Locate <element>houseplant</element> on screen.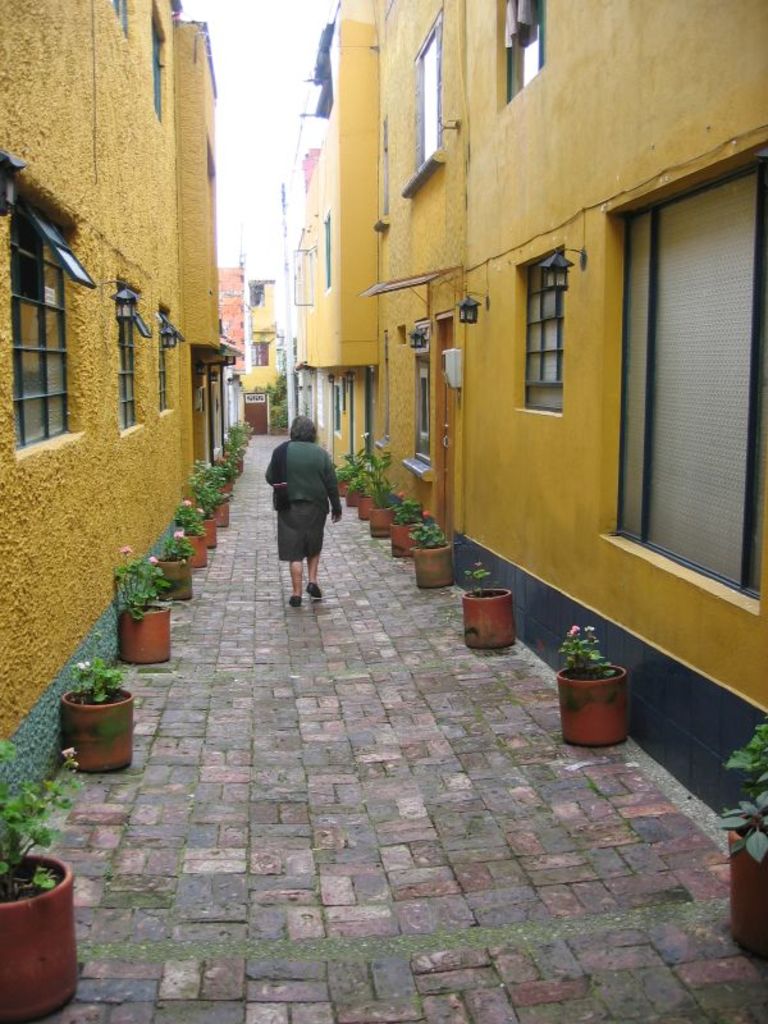
On screen at [left=550, top=617, right=627, bottom=748].
